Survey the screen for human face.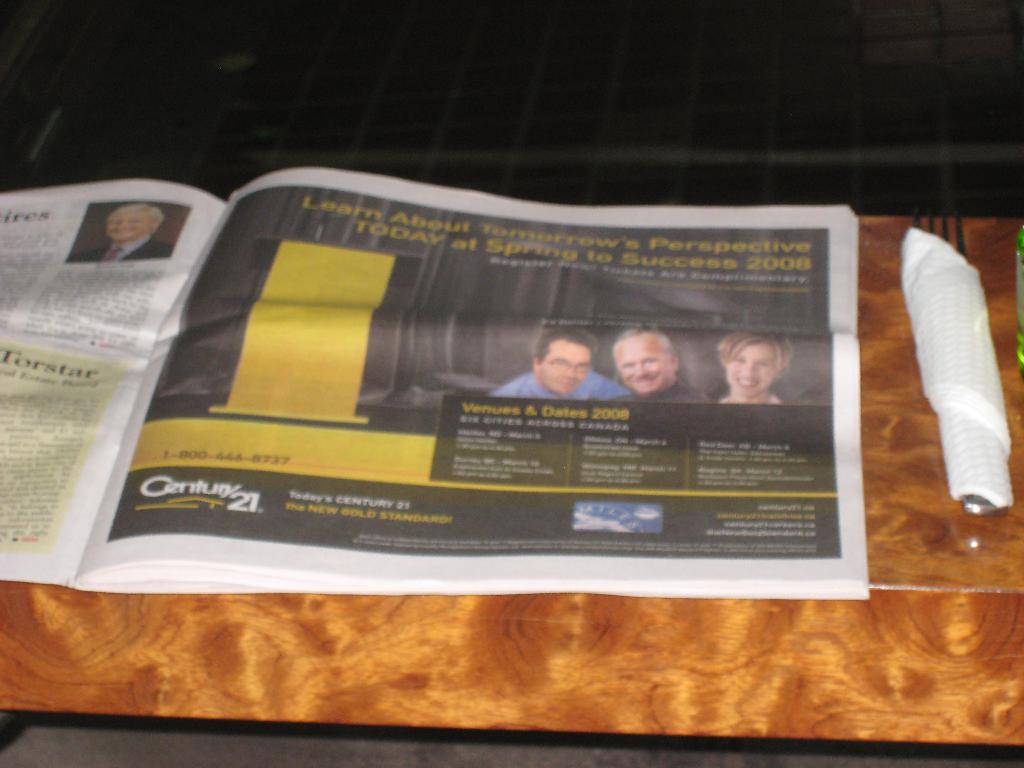
Survey found: region(540, 339, 593, 394).
